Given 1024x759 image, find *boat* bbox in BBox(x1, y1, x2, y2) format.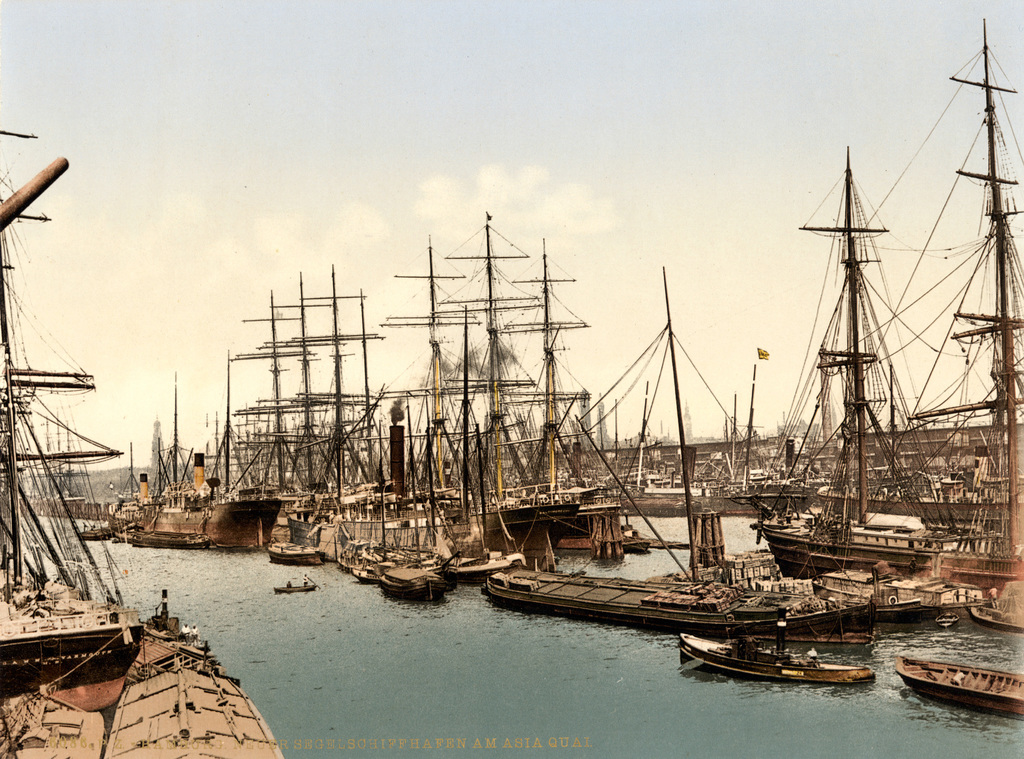
BBox(672, 607, 867, 689).
